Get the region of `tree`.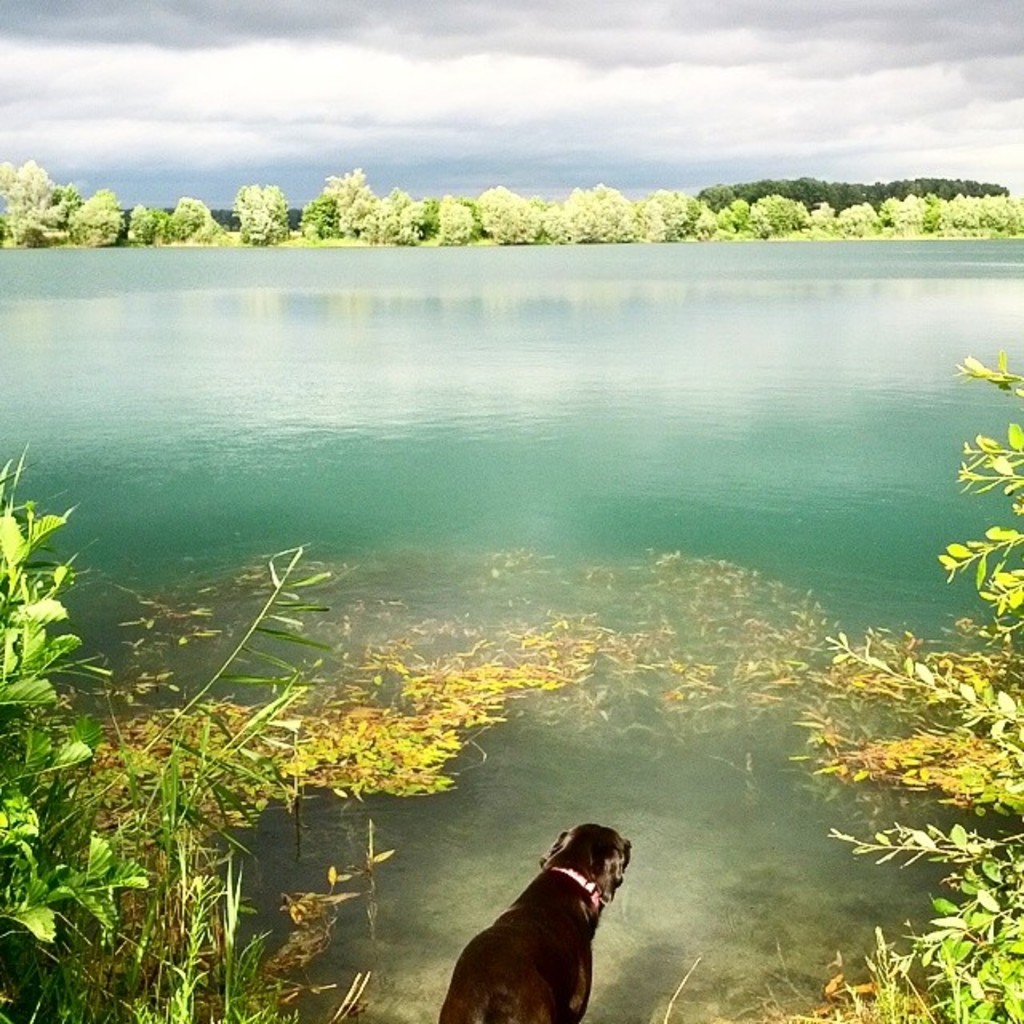
Rect(230, 184, 288, 242).
